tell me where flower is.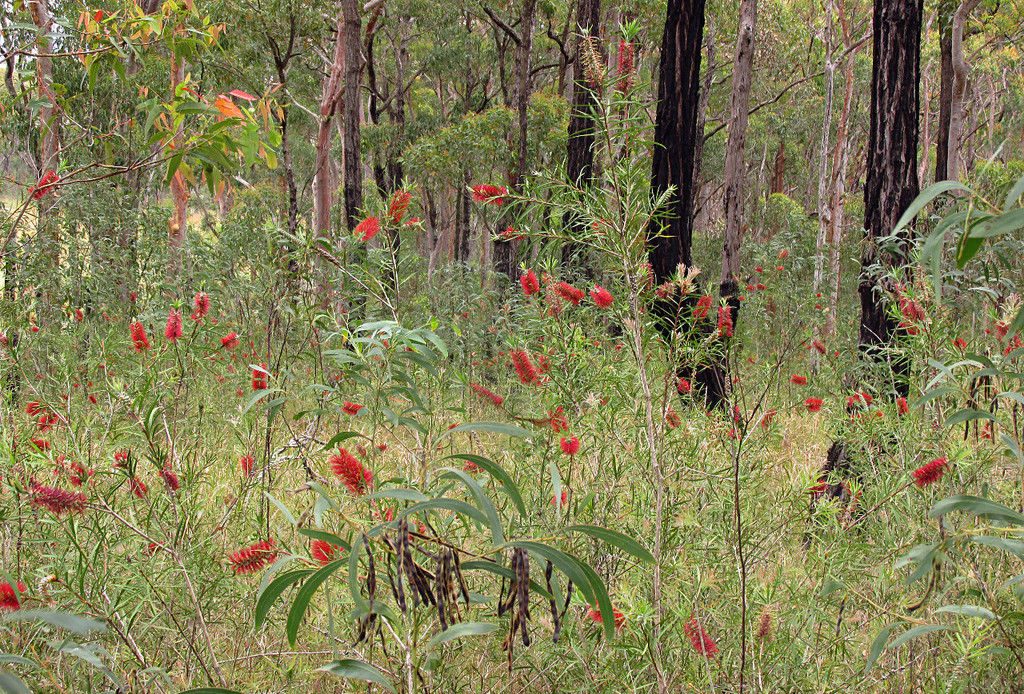
flower is at 678, 377, 702, 394.
